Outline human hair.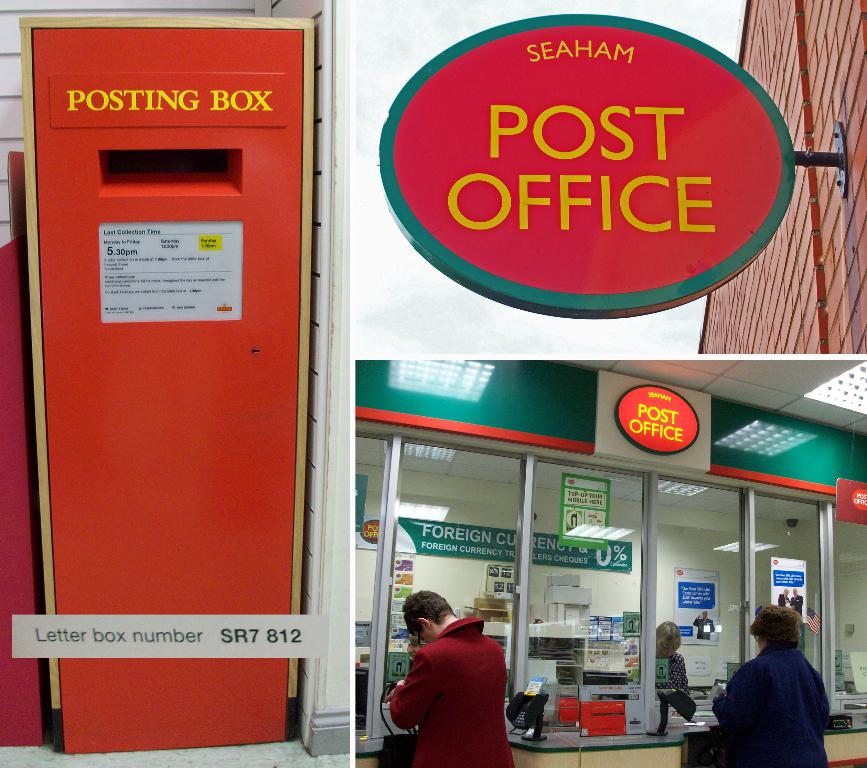
Outline: region(746, 596, 803, 640).
